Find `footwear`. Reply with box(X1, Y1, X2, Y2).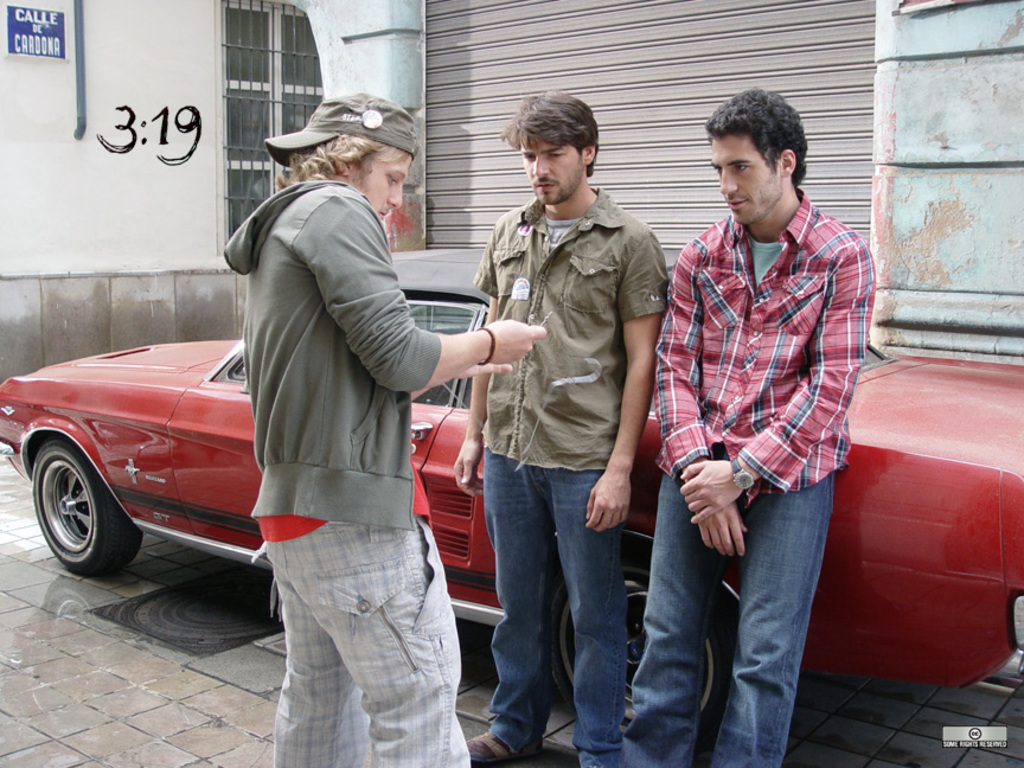
box(461, 724, 537, 763).
